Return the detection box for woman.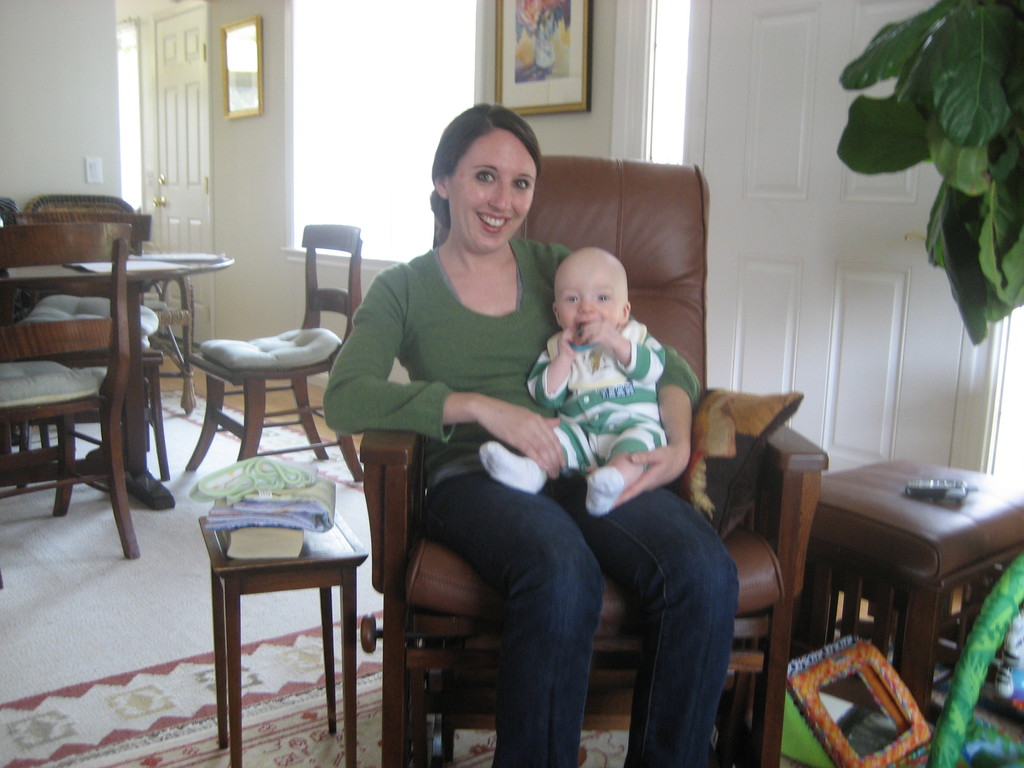
bbox(361, 111, 644, 748).
